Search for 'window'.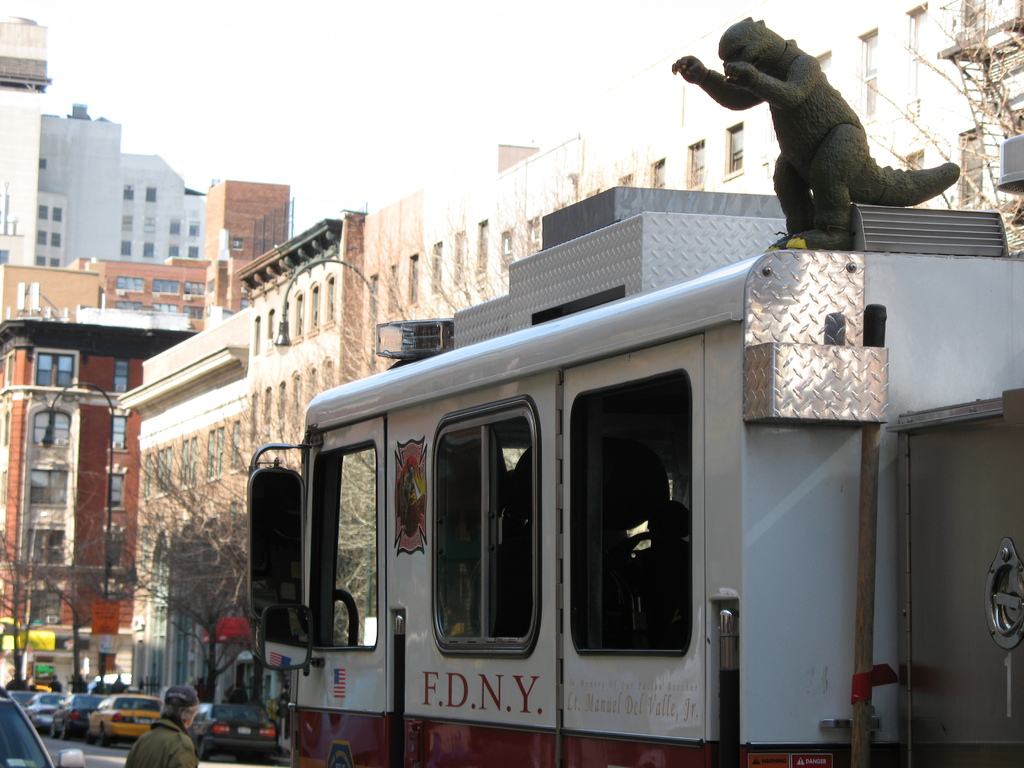
Found at box(387, 257, 402, 309).
